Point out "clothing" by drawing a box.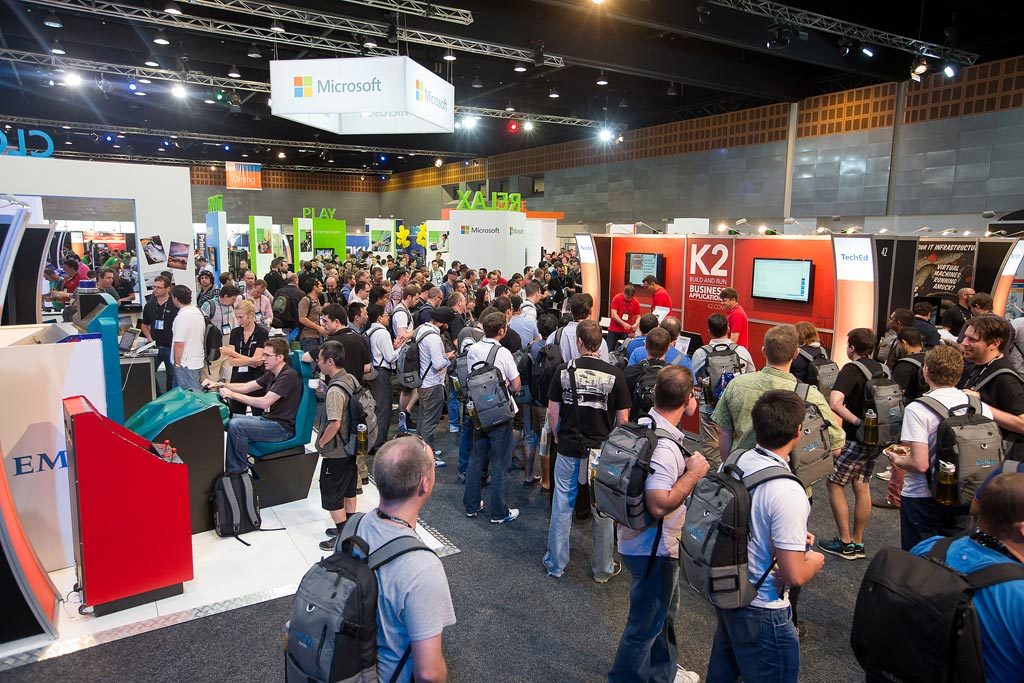
l=199, t=293, r=239, b=384.
